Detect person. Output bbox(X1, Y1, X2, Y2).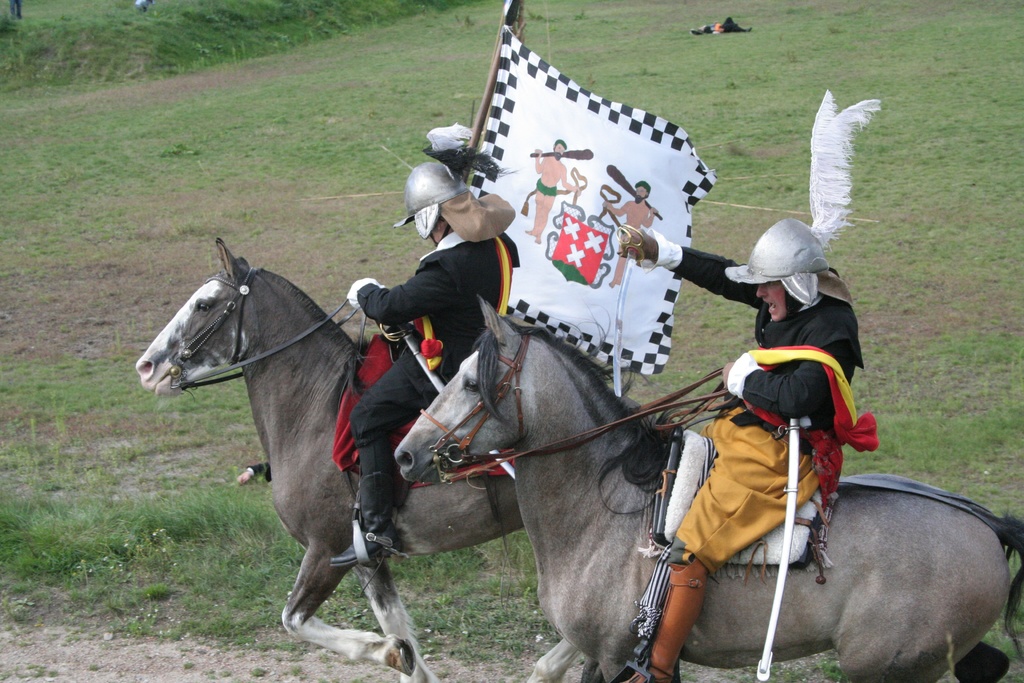
bbox(522, 136, 580, 245).
